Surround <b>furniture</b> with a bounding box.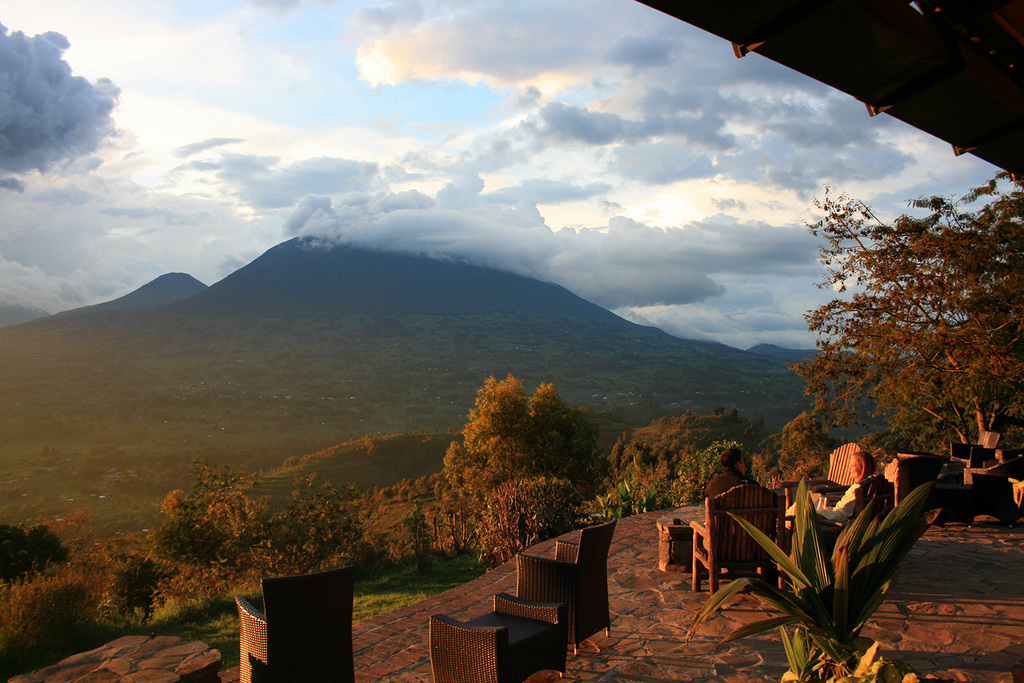
<bbox>238, 561, 355, 682</bbox>.
